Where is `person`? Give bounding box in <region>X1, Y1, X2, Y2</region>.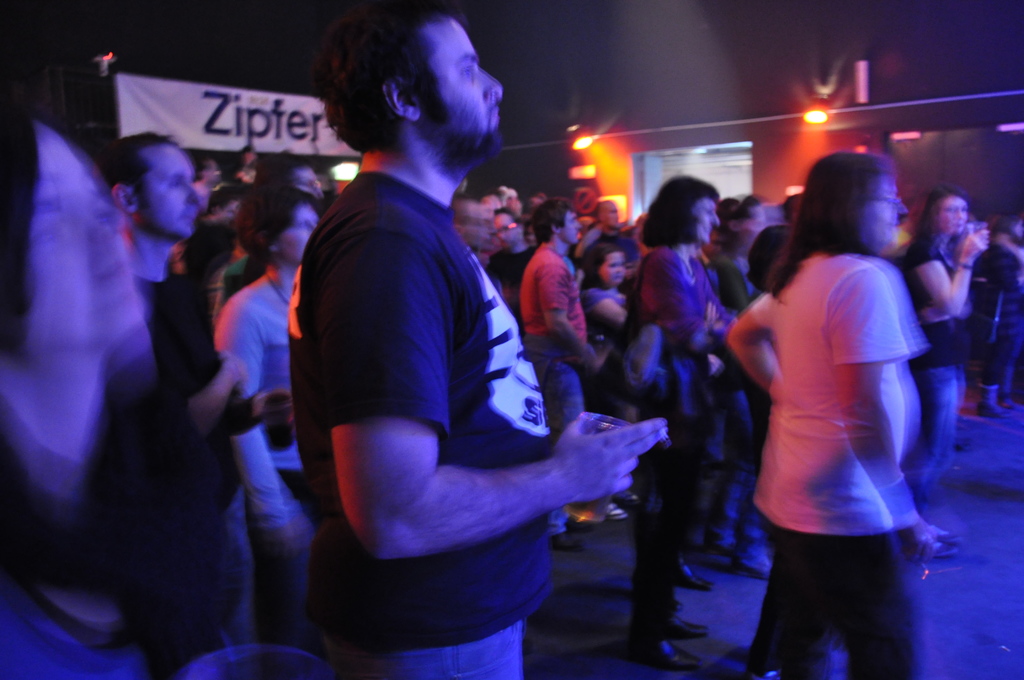
<region>900, 188, 989, 504</region>.
